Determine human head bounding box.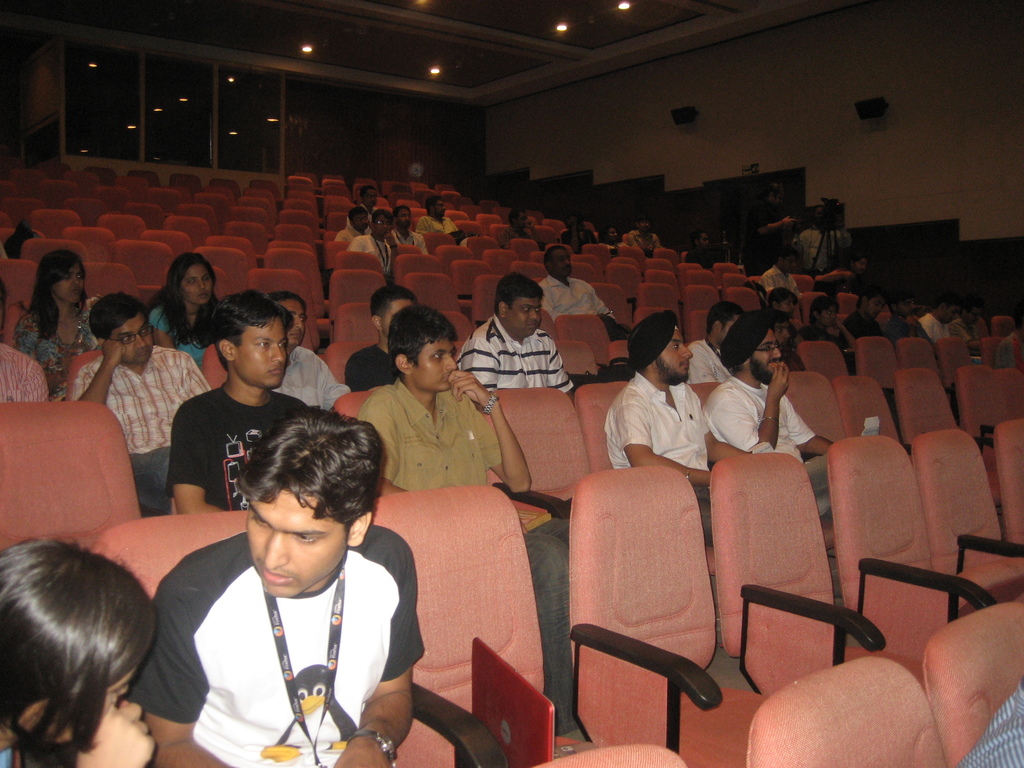
Determined: bbox=(599, 227, 618, 246).
